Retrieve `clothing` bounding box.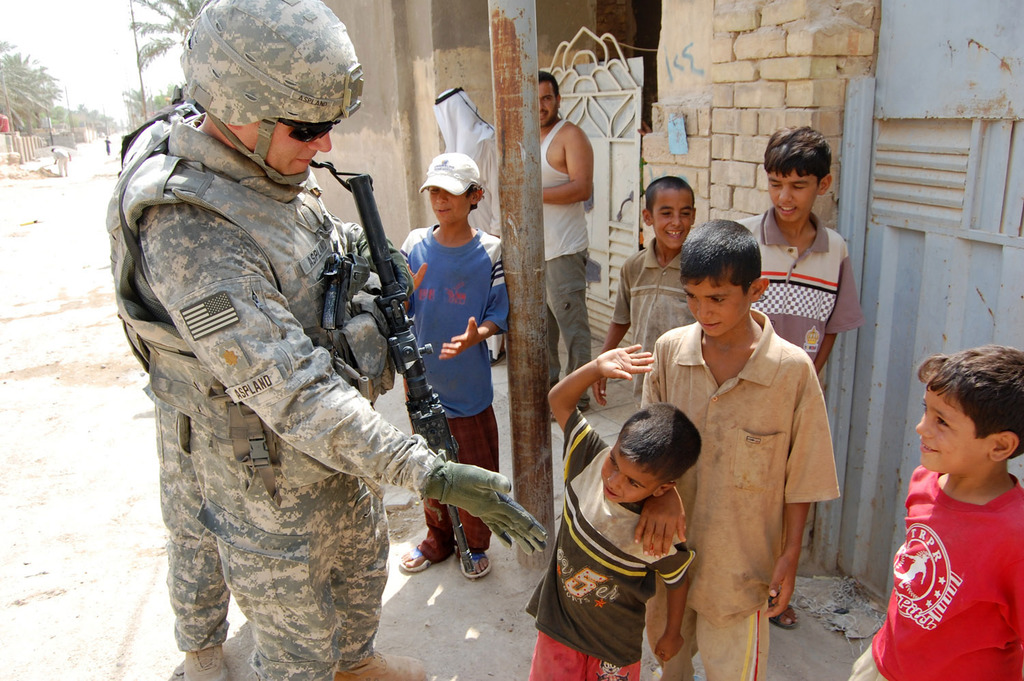
Bounding box: <box>528,408,693,680</box>.
